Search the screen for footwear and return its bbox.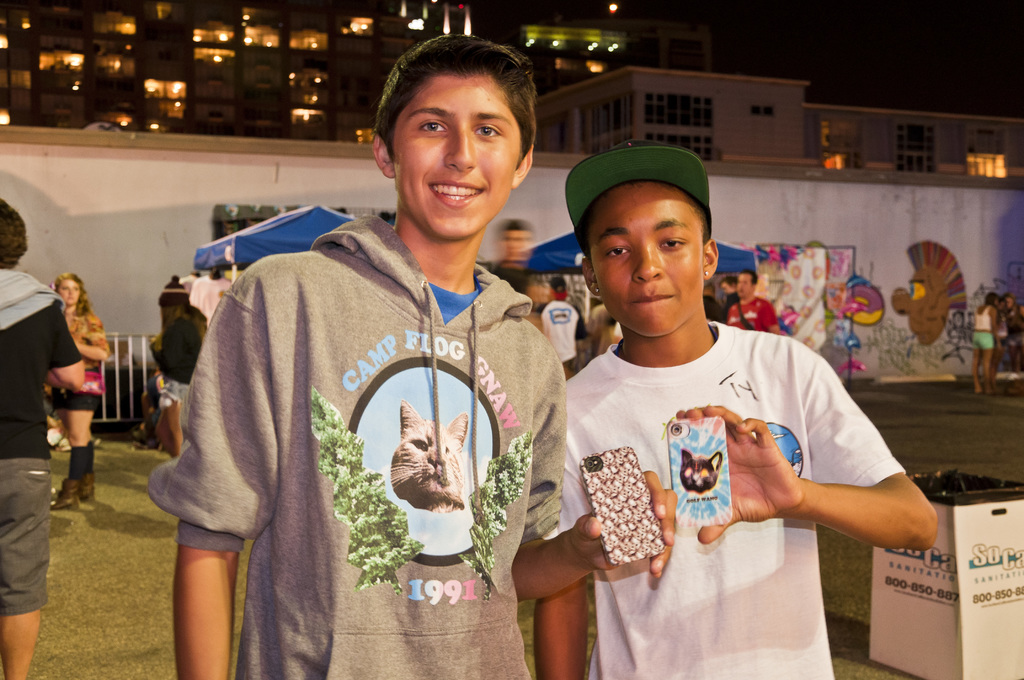
Found: [left=53, top=483, right=72, bottom=508].
